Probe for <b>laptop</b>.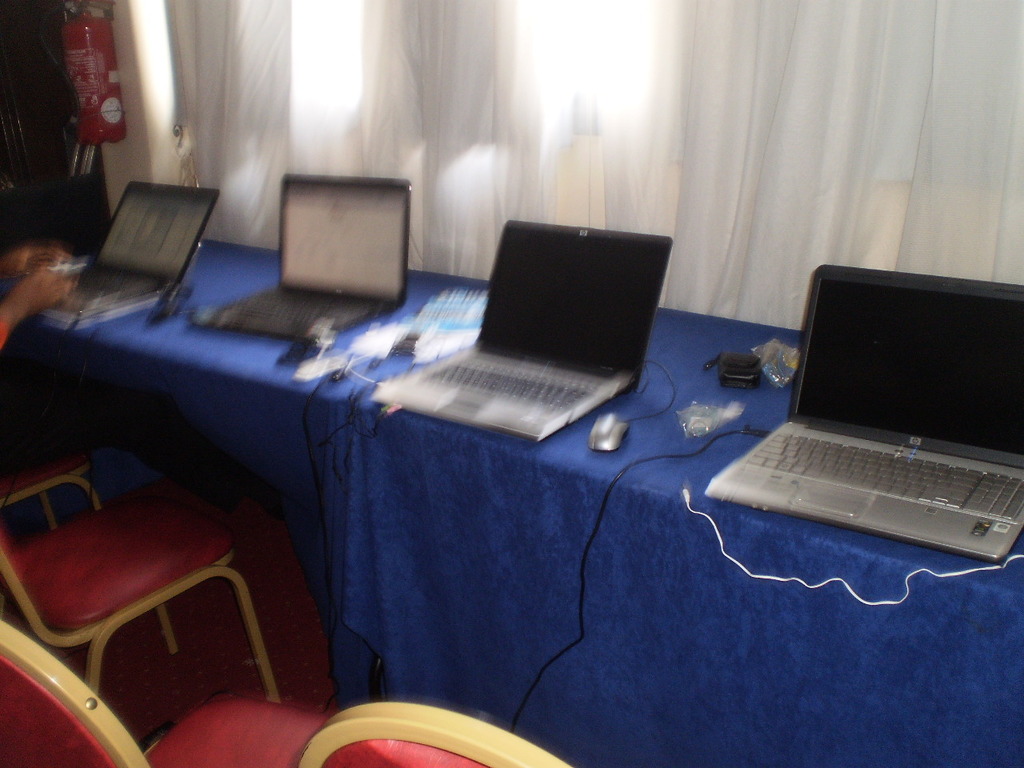
Probe result: (x1=206, y1=172, x2=415, y2=346).
